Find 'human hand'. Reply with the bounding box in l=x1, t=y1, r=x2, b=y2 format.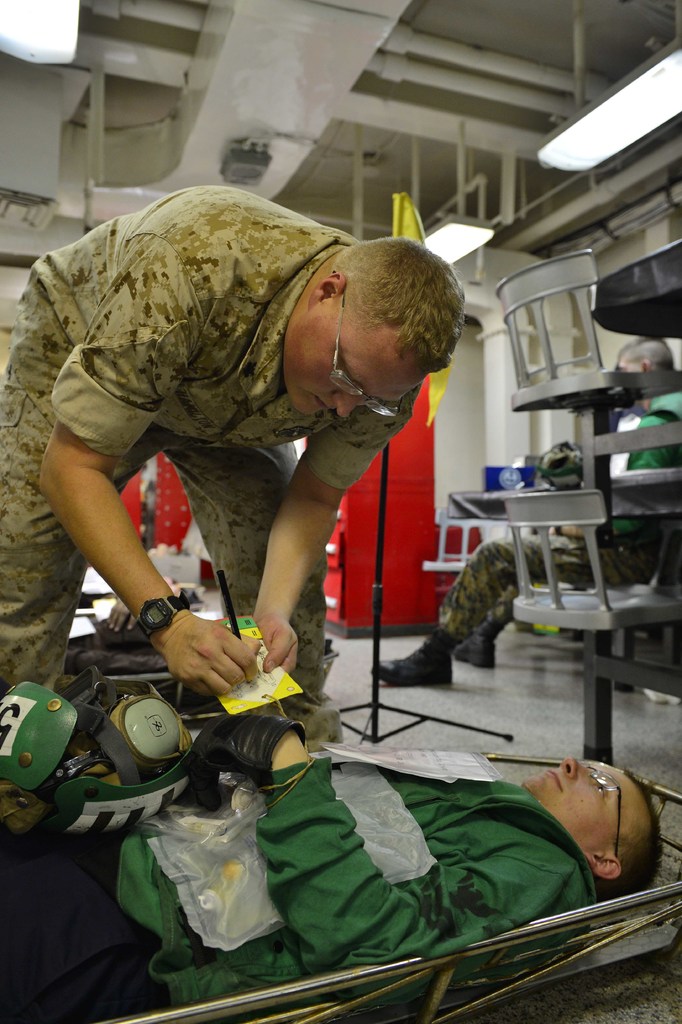
l=186, t=711, r=300, b=815.
